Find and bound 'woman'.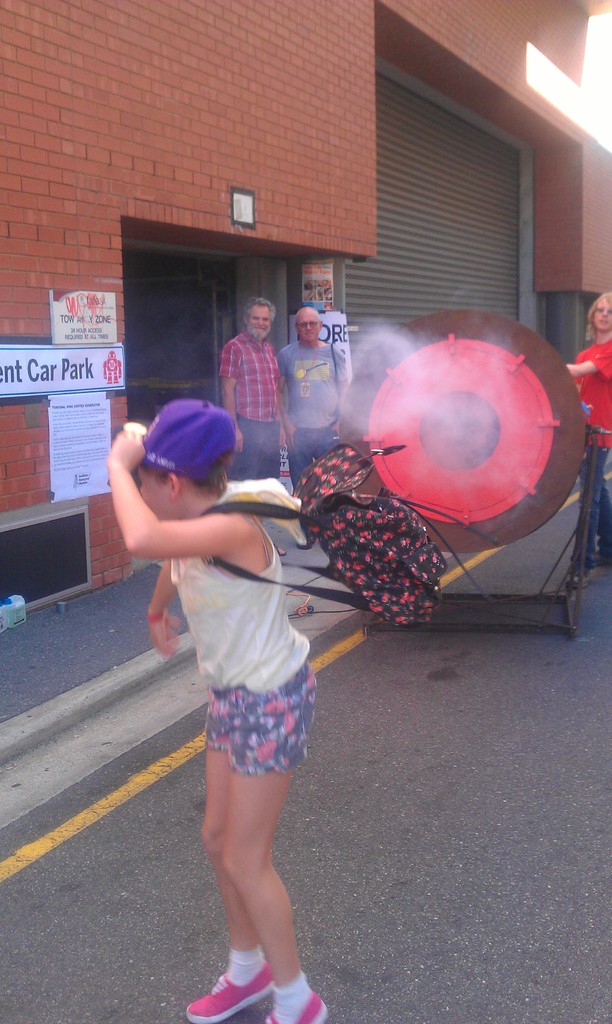
Bound: 552, 284, 611, 581.
